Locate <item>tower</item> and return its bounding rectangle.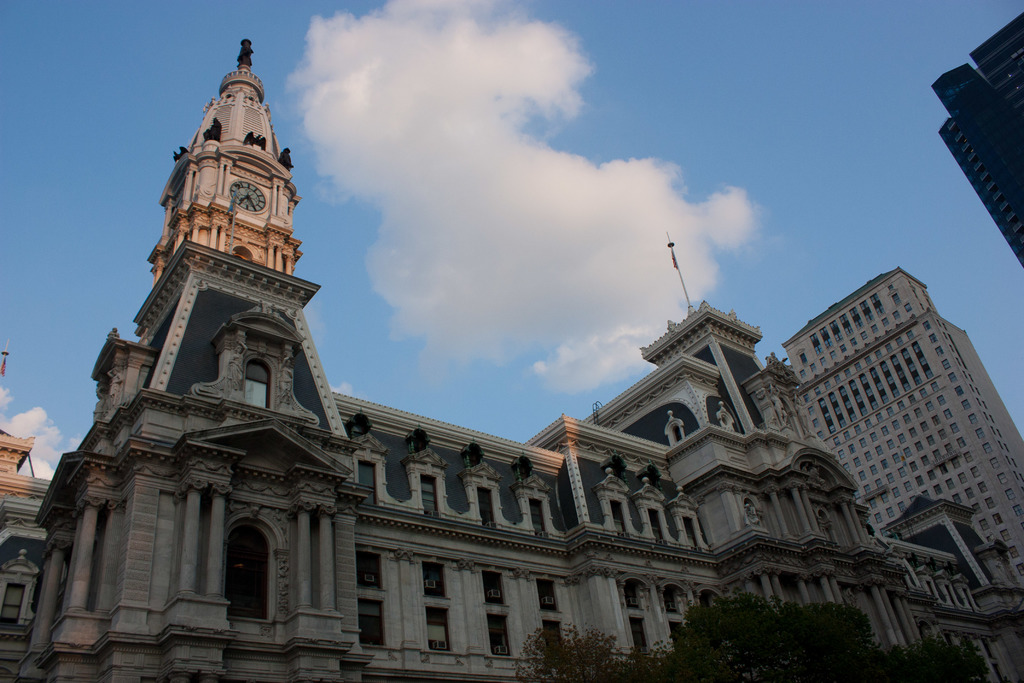
(left=780, top=267, right=1023, bottom=583).
